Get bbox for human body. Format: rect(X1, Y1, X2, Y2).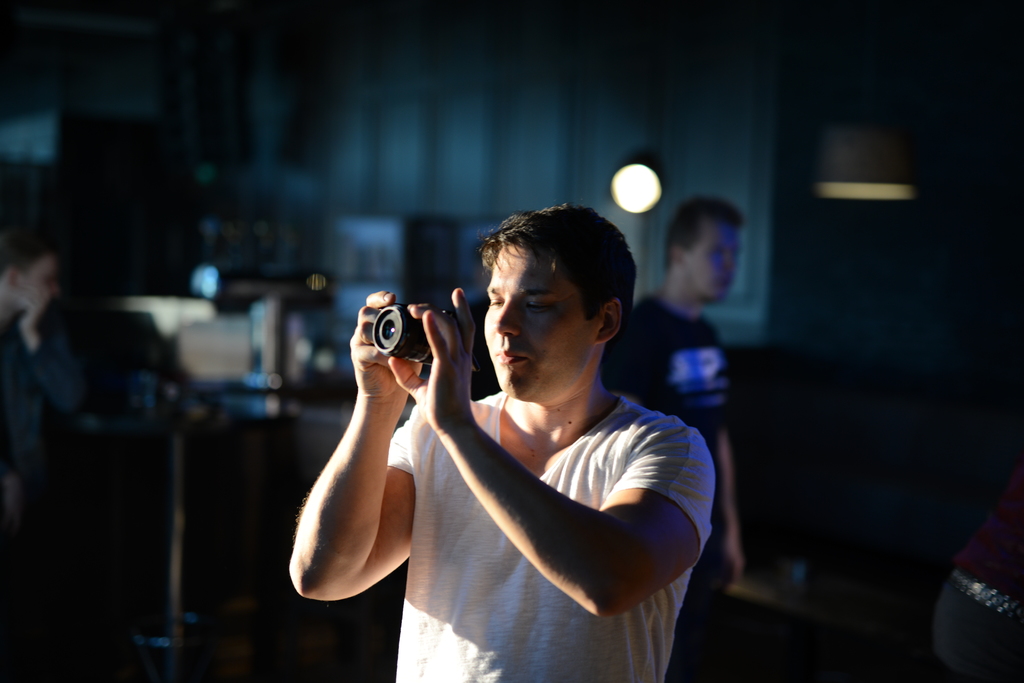
rect(594, 194, 746, 572).
